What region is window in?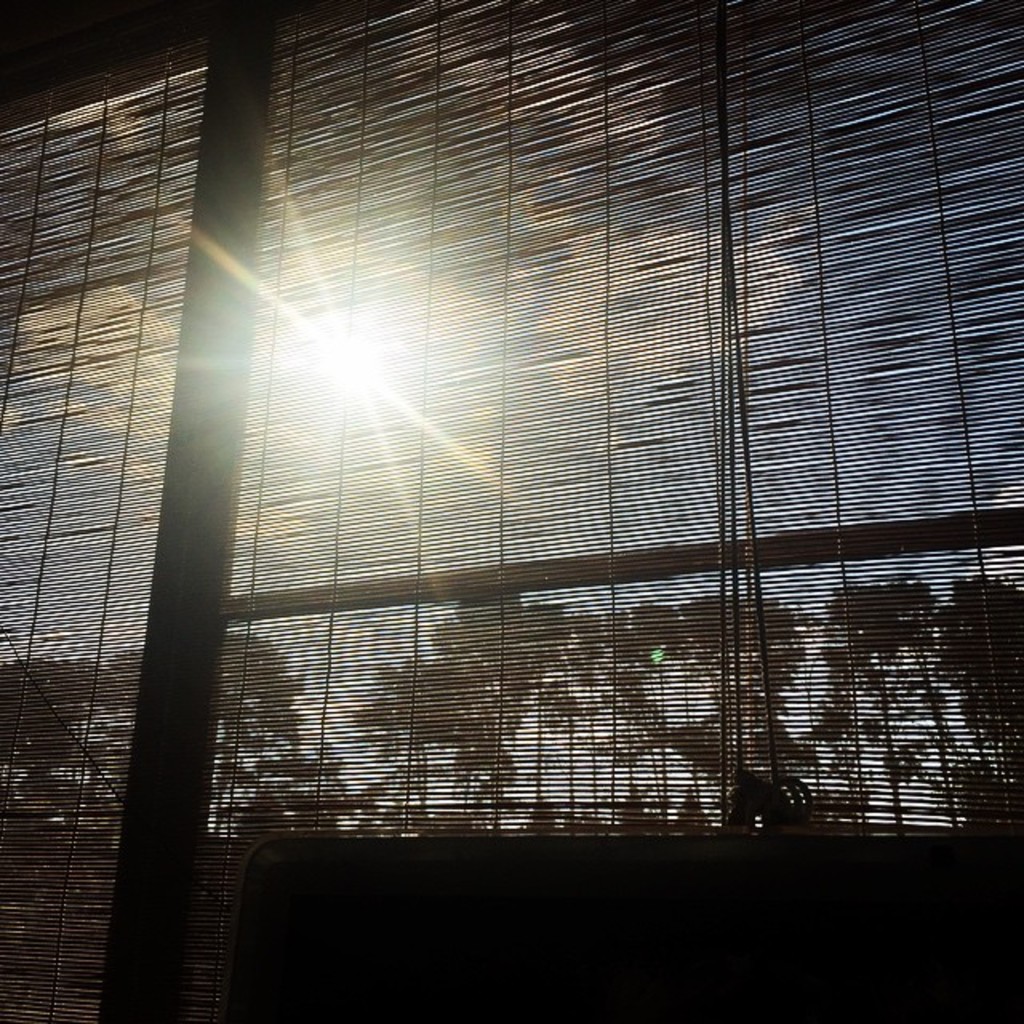
region(0, 0, 1022, 1022).
